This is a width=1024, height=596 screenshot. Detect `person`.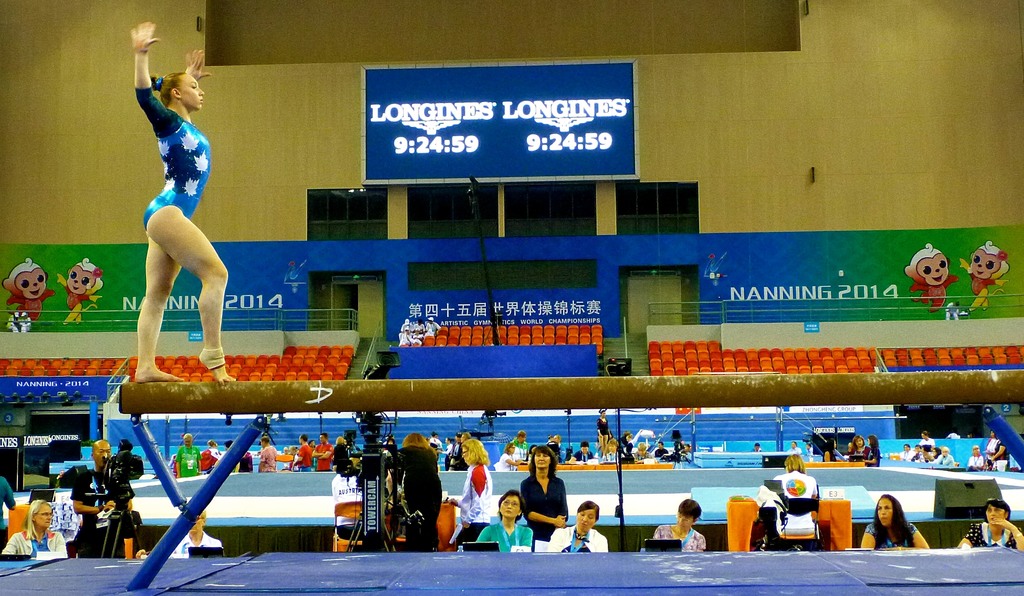
595,408,615,471.
